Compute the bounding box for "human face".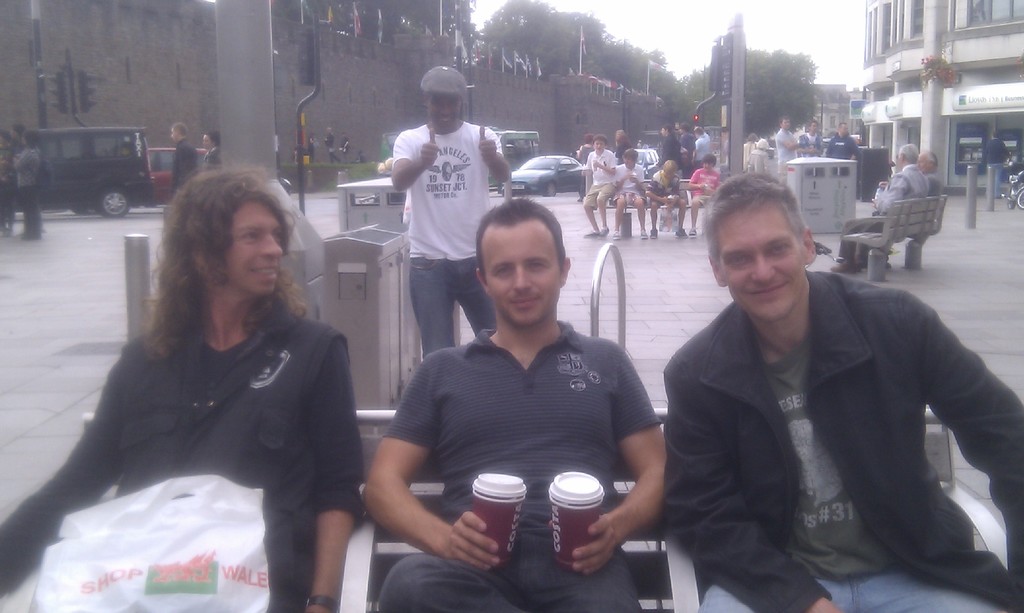
(704,162,713,170).
